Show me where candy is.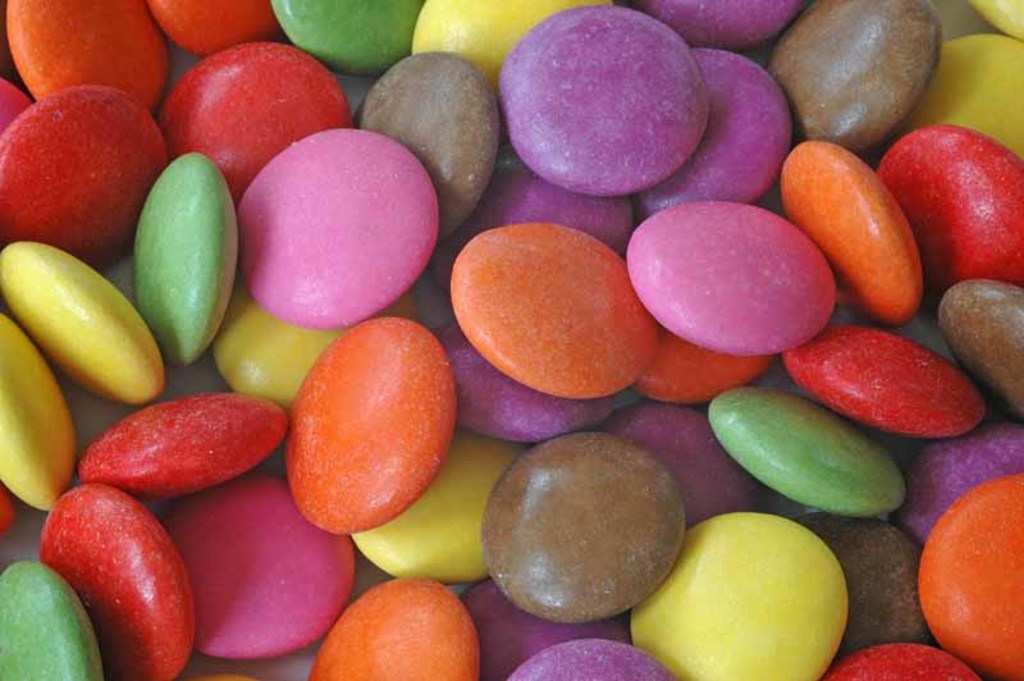
candy is at box=[0, 0, 1023, 680].
